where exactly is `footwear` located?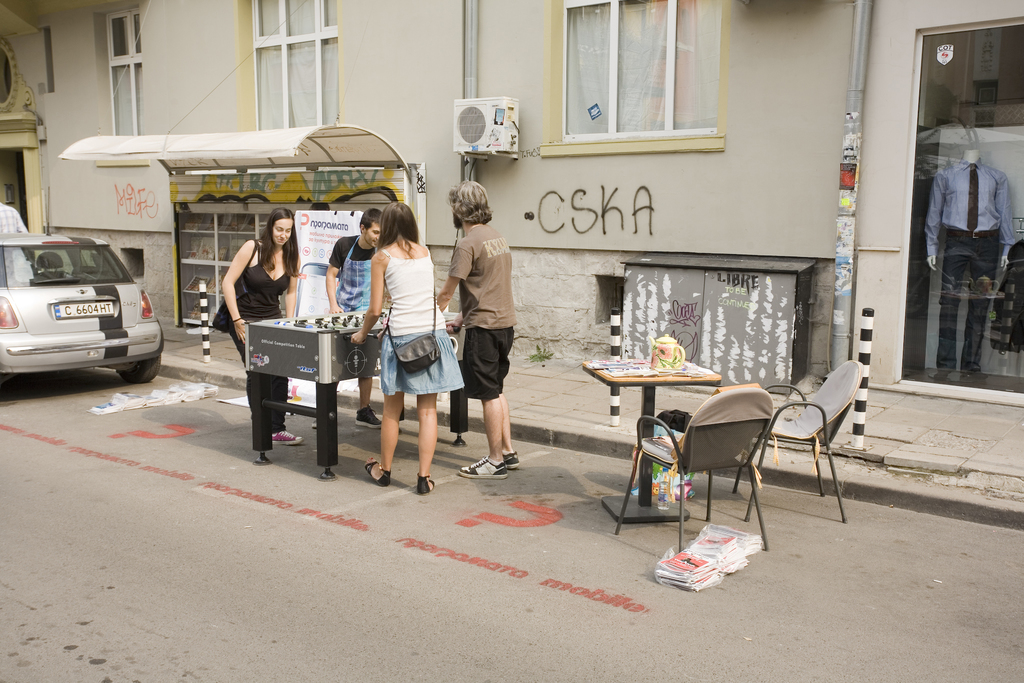
Its bounding box is (460,457,507,478).
